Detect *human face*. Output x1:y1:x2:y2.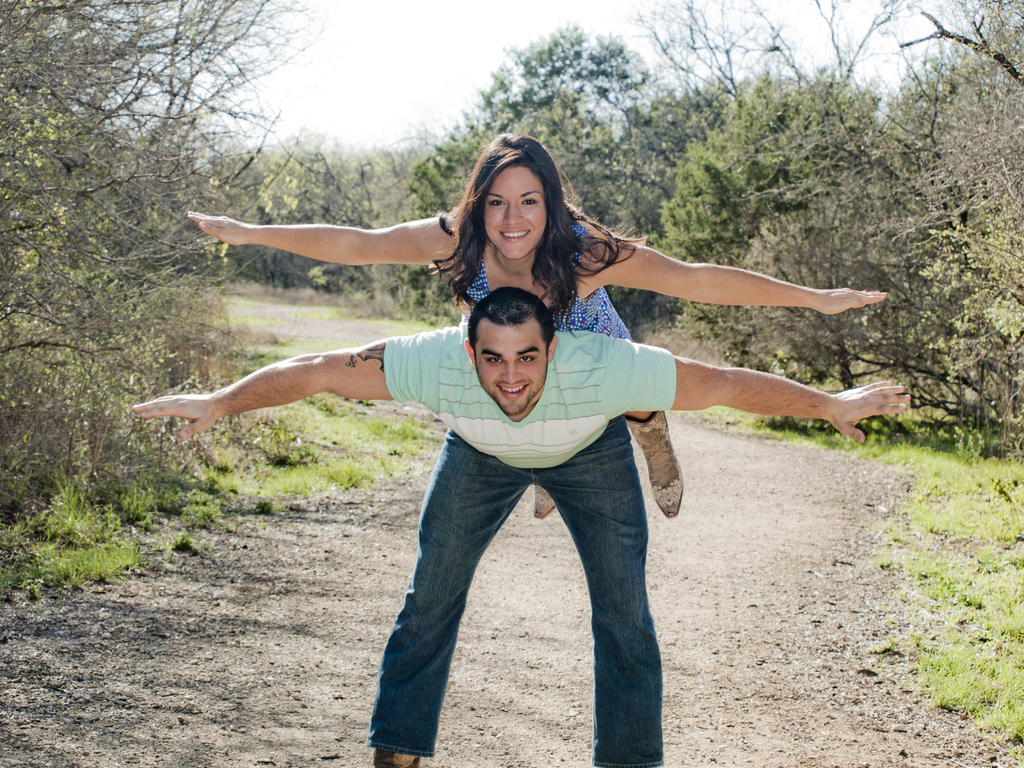
474:324:548:409.
